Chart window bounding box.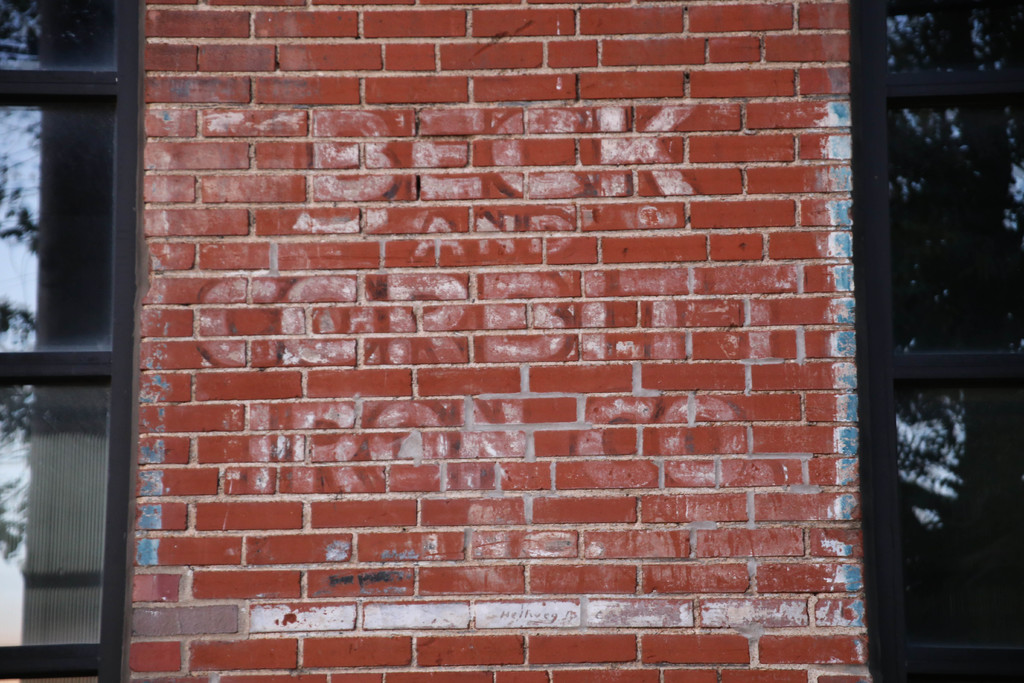
Charted: locate(0, 0, 138, 682).
